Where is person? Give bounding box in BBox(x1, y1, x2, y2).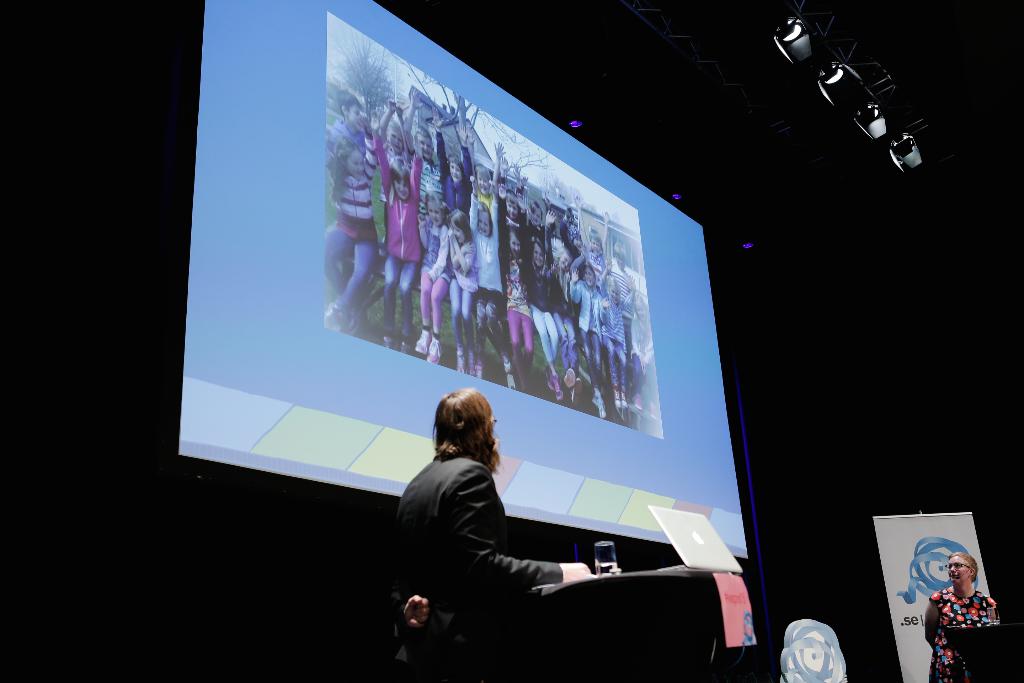
BBox(393, 389, 595, 682).
